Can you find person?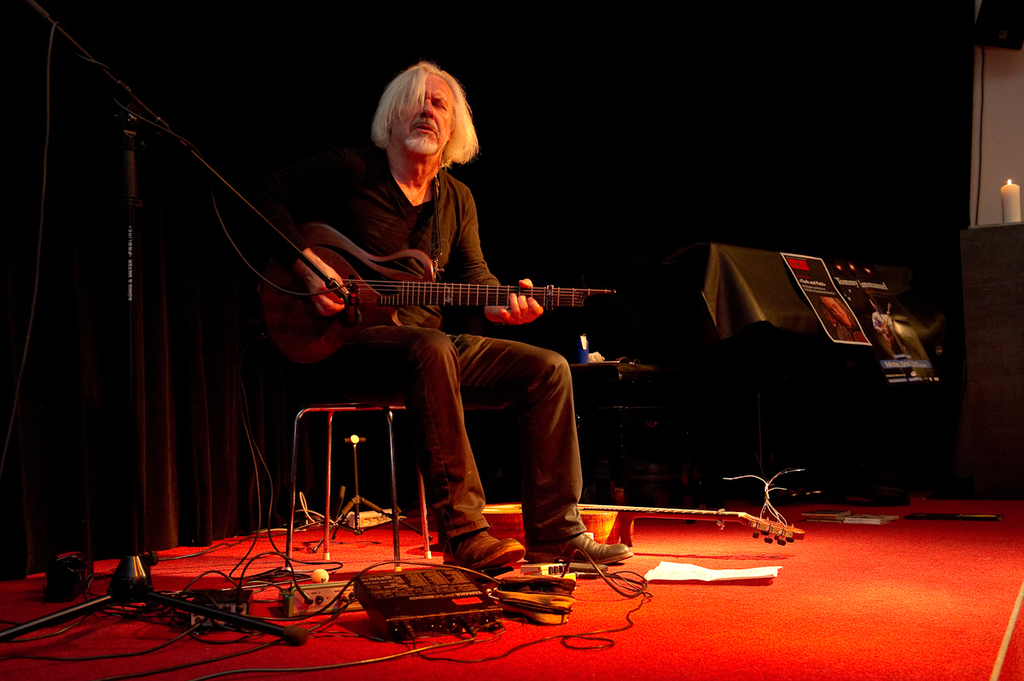
Yes, bounding box: [874,306,917,378].
